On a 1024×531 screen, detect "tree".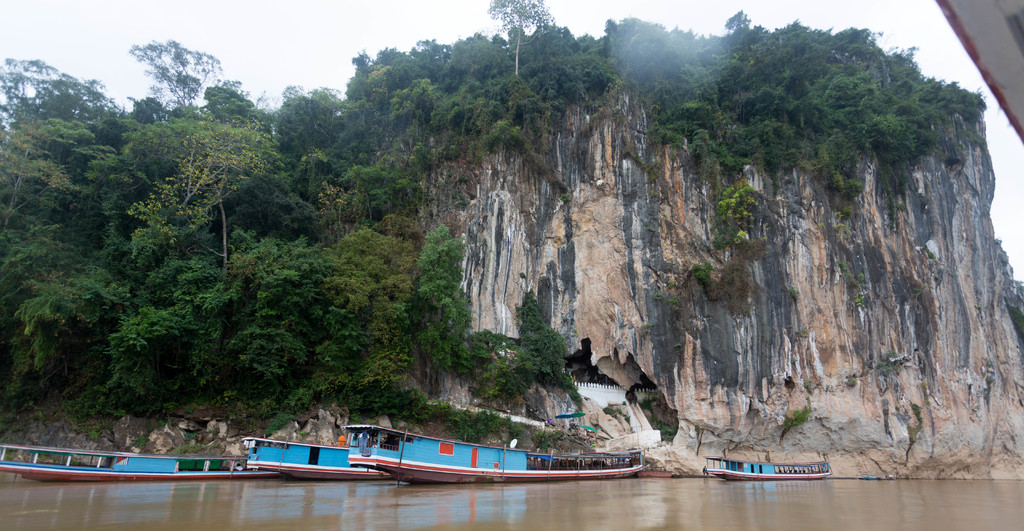
locate(118, 35, 225, 124).
